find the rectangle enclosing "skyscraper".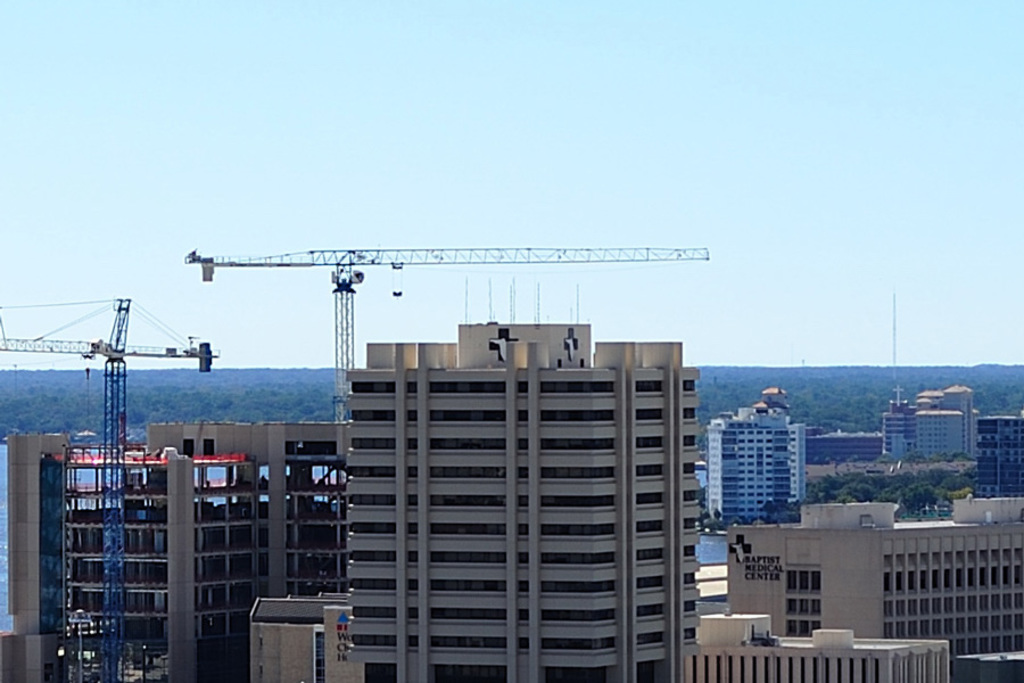
894, 395, 981, 461.
